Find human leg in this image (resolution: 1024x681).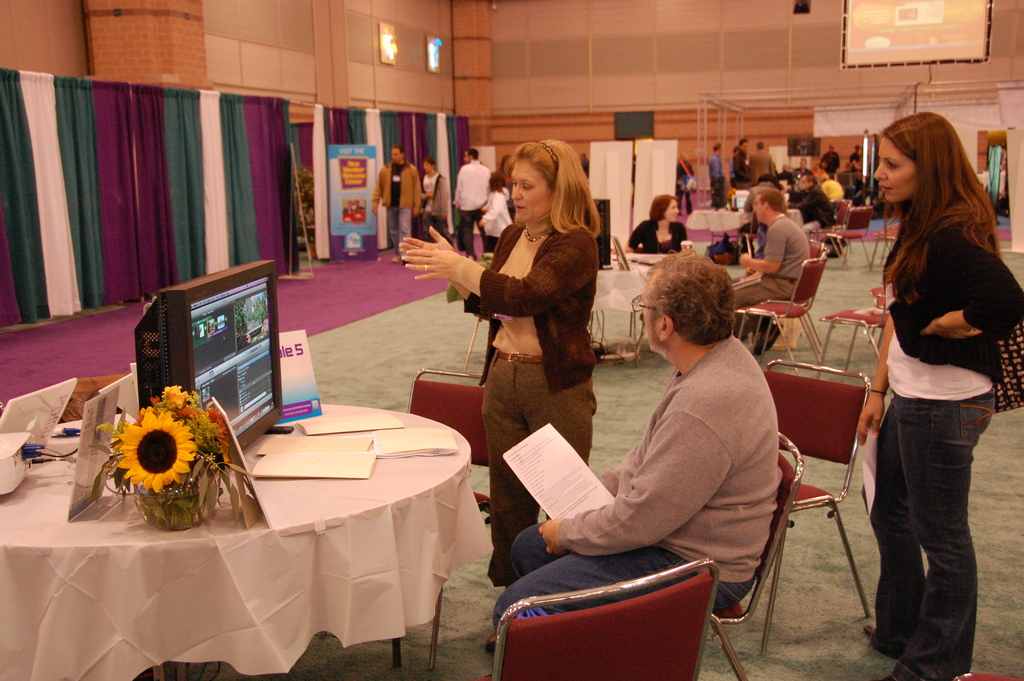
Rect(460, 211, 474, 249).
